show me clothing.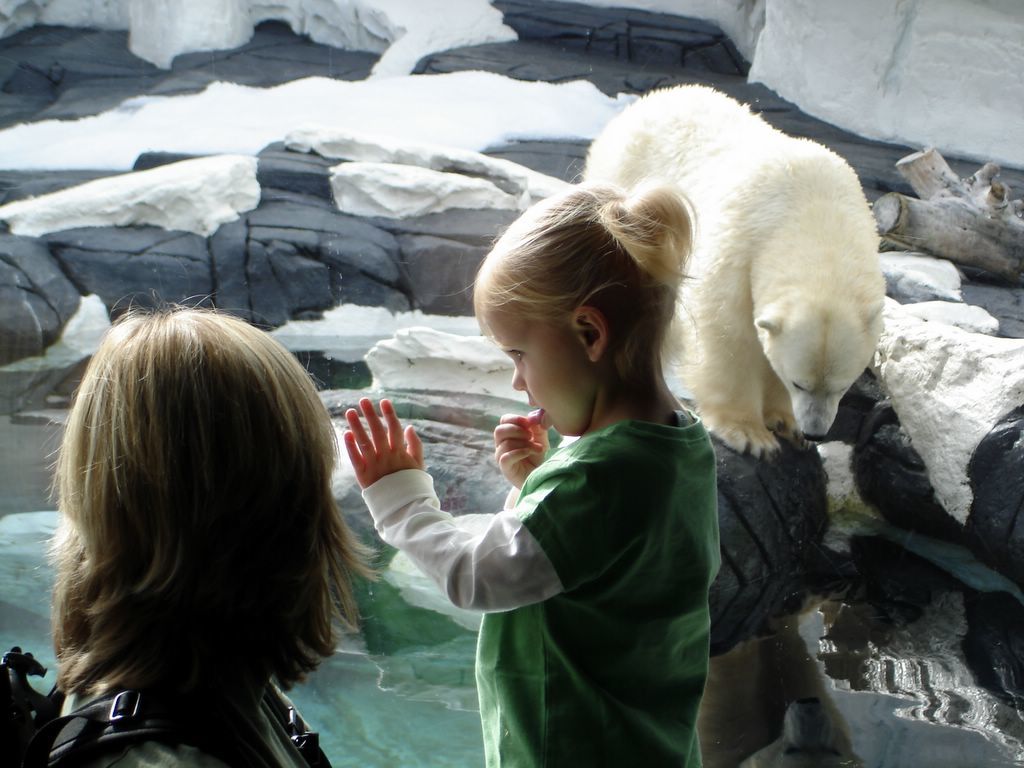
clothing is here: left=416, top=321, right=761, bottom=758.
